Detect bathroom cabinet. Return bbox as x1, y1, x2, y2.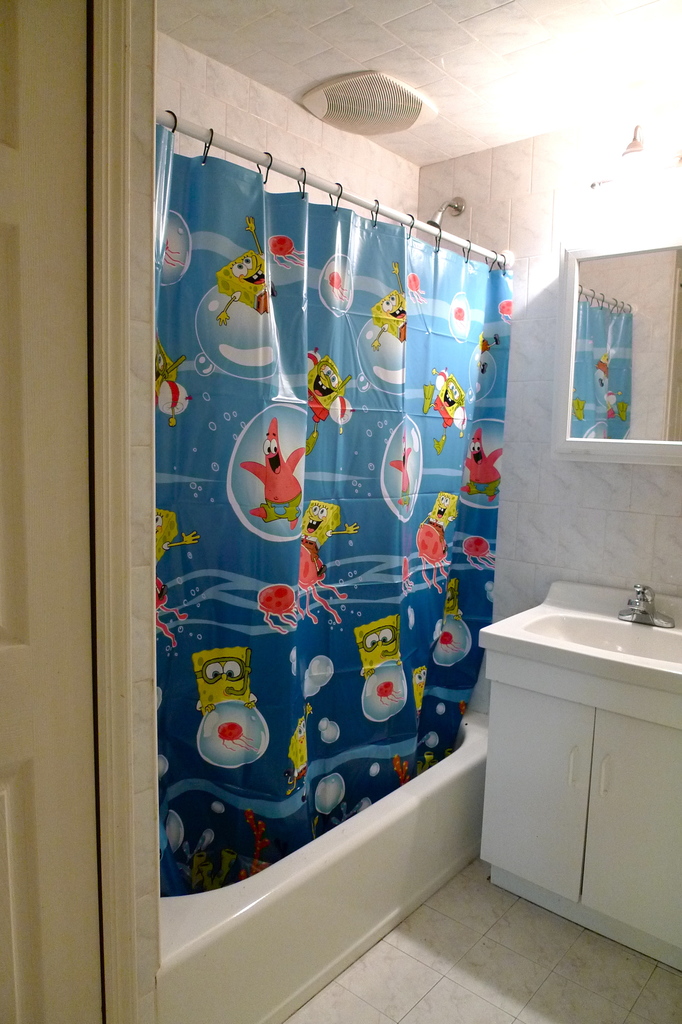
466, 616, 681, 979.
